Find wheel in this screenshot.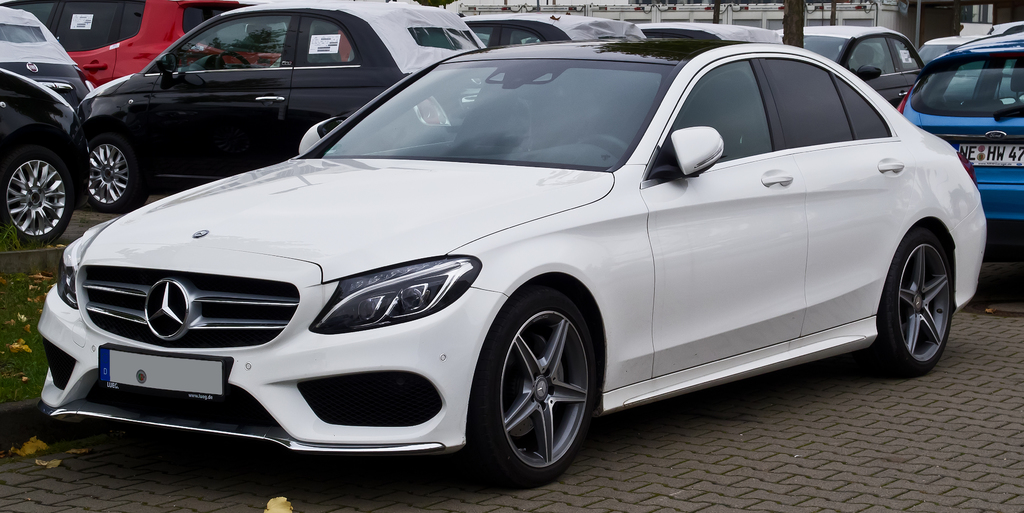
The bounding box for wheel is [x1=215, y1=51, x2=251, y2=69].
